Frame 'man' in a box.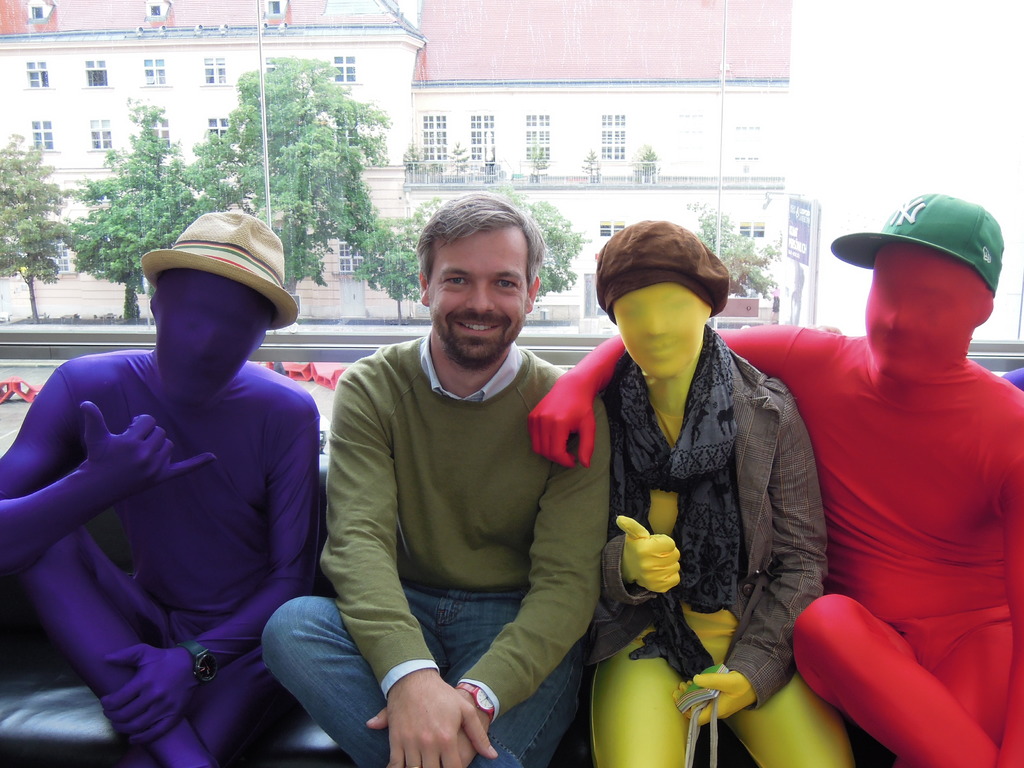
x1=583 y1=220 x2=851 y2=767.
